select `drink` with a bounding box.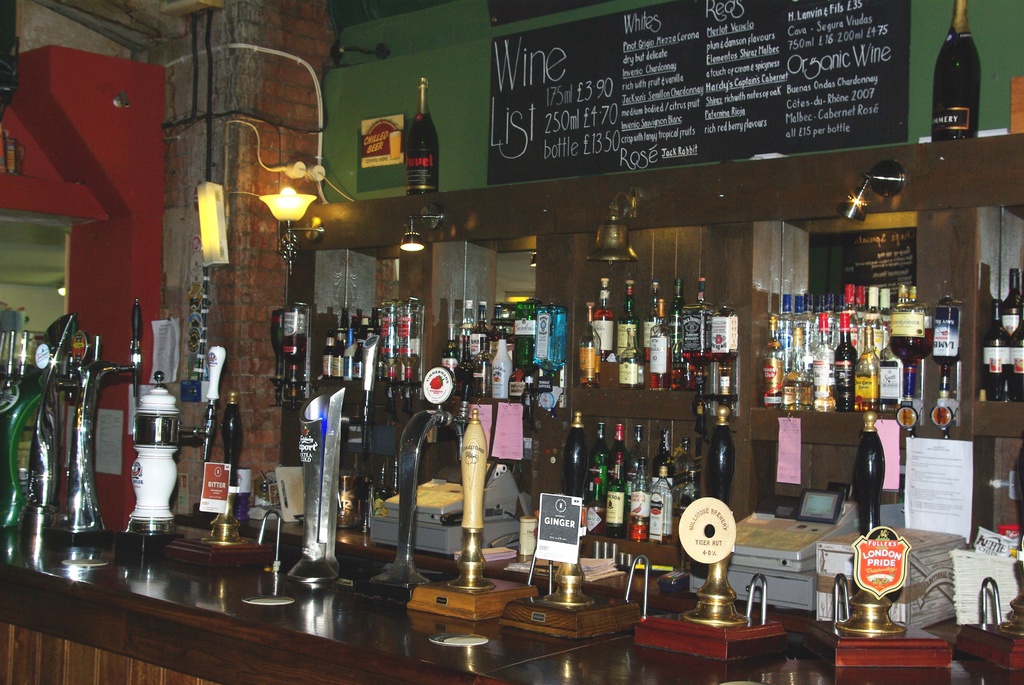
locate(929, 0, 986, 137).
